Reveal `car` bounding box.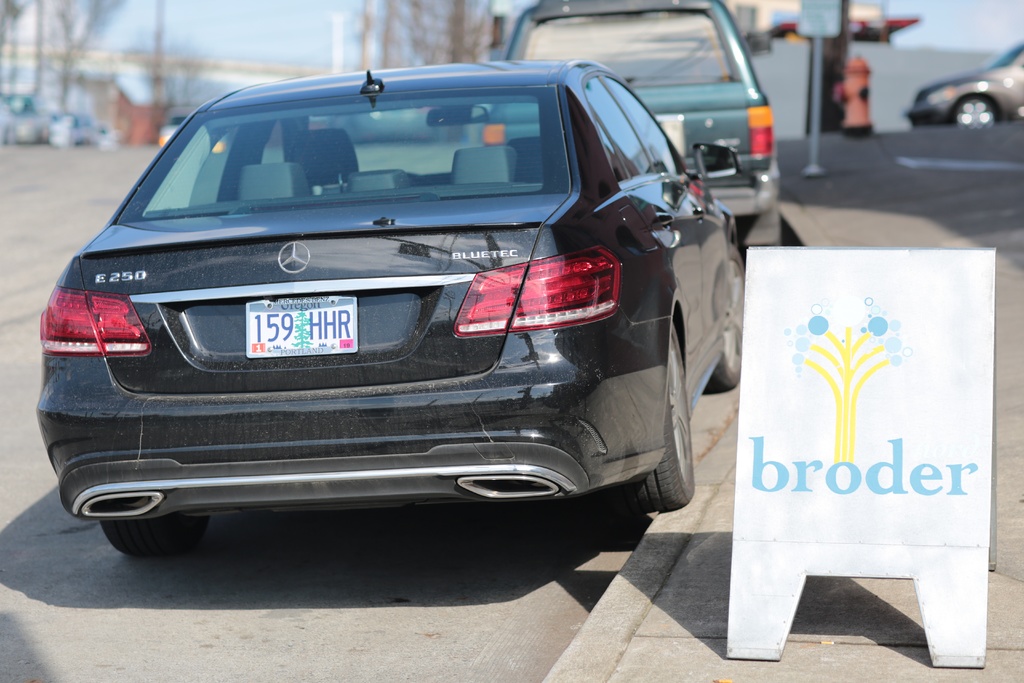
Revealed: (899, 41, 1023, 128).
